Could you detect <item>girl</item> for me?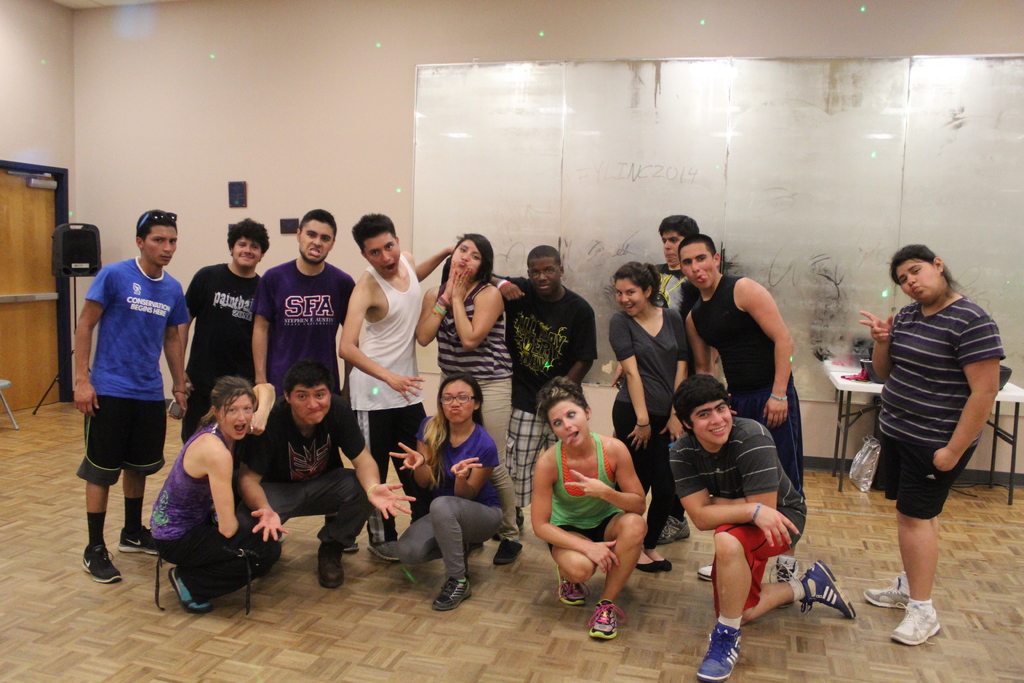
Detection result: bbox=(415, 233, 522, 565).
